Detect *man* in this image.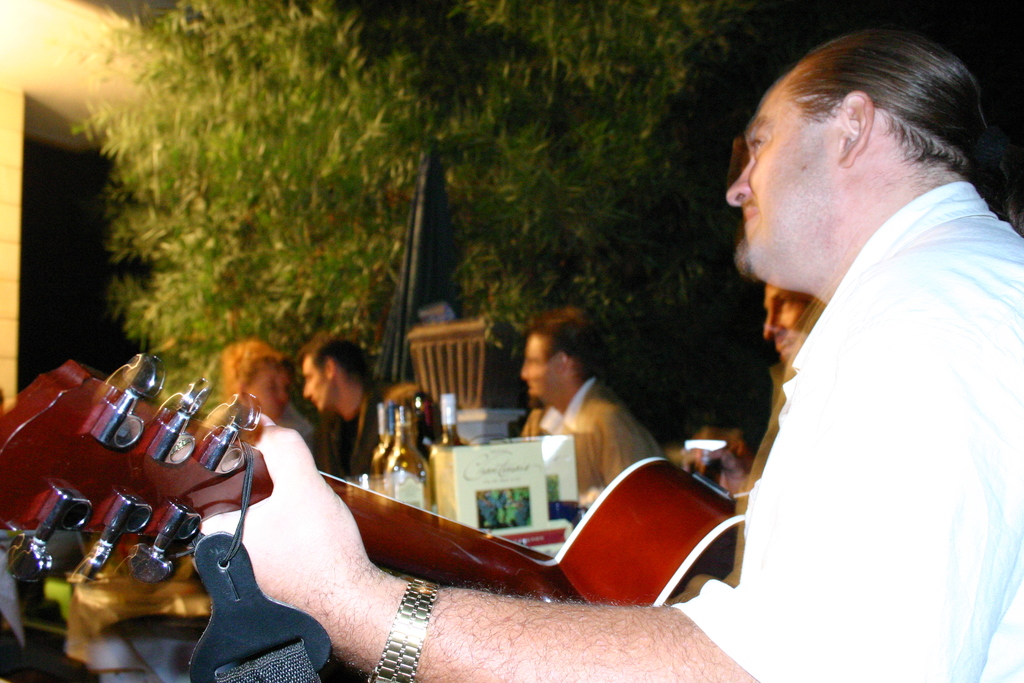
Detection: l=197, t=31, r=1023, b=682.
